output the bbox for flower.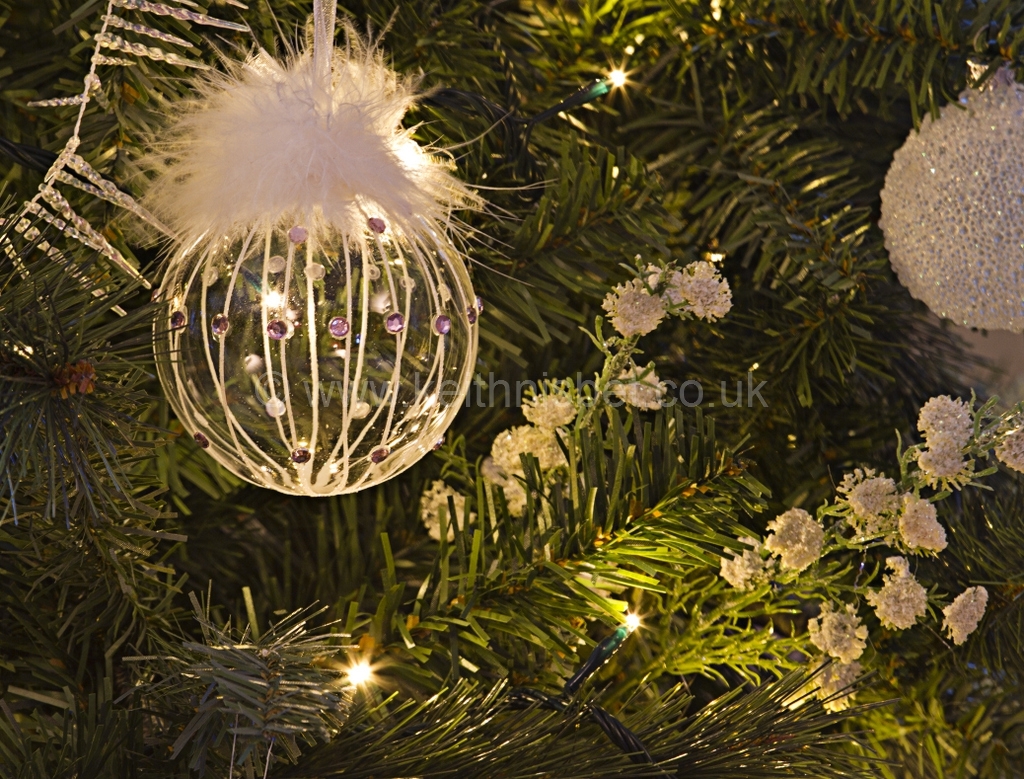
left=421, top=481, right=481, bottom=541.
